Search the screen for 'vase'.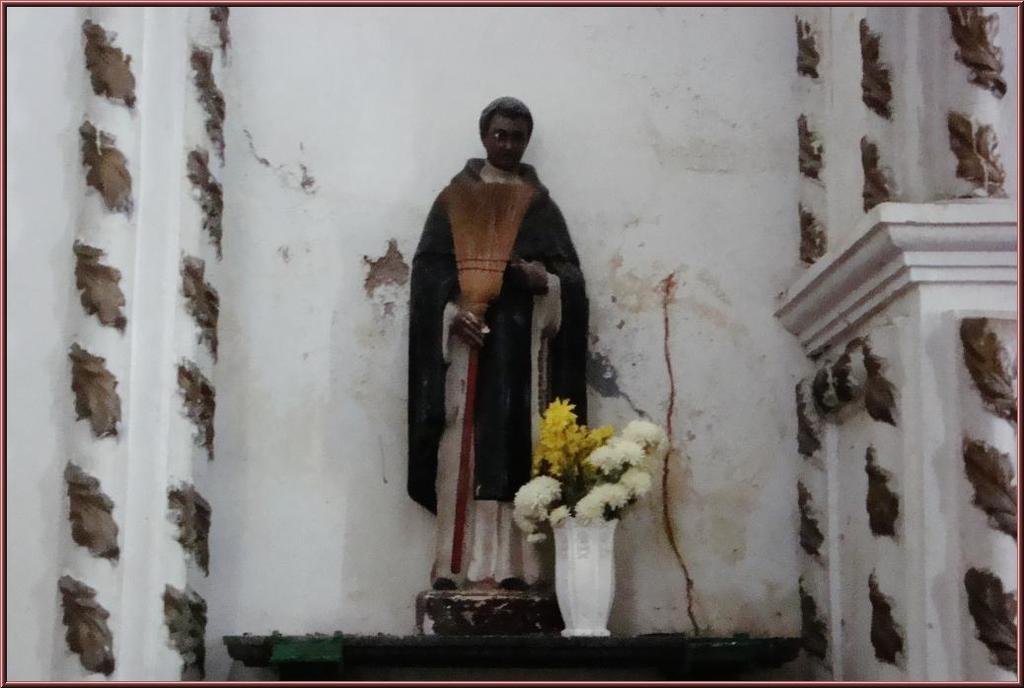
Found at 553/510/622/642.
